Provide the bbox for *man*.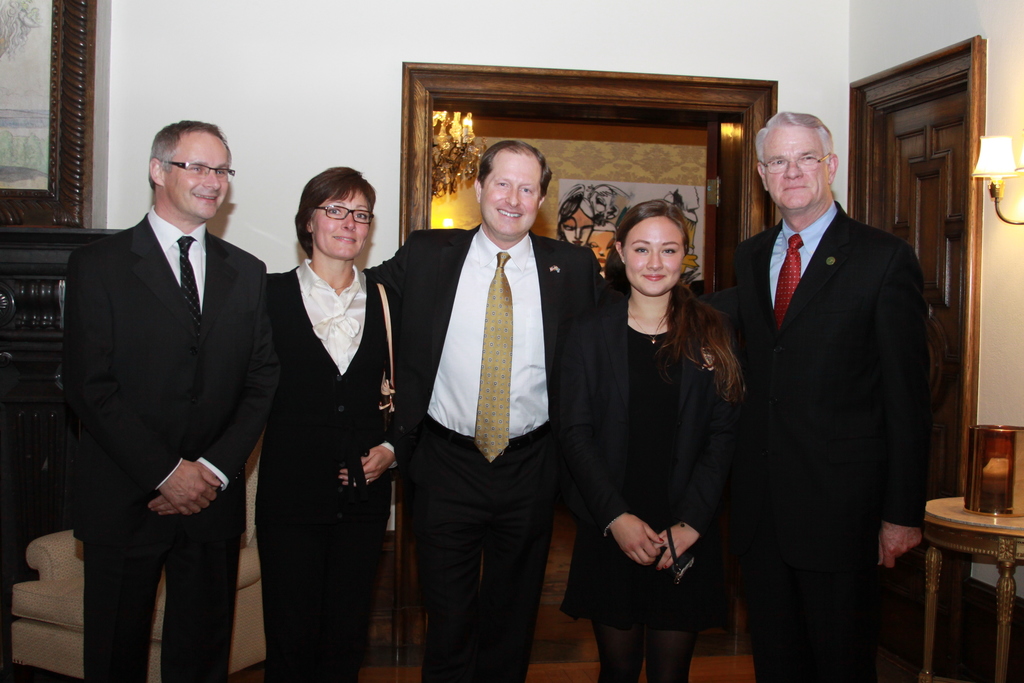
714/117/984/681.
